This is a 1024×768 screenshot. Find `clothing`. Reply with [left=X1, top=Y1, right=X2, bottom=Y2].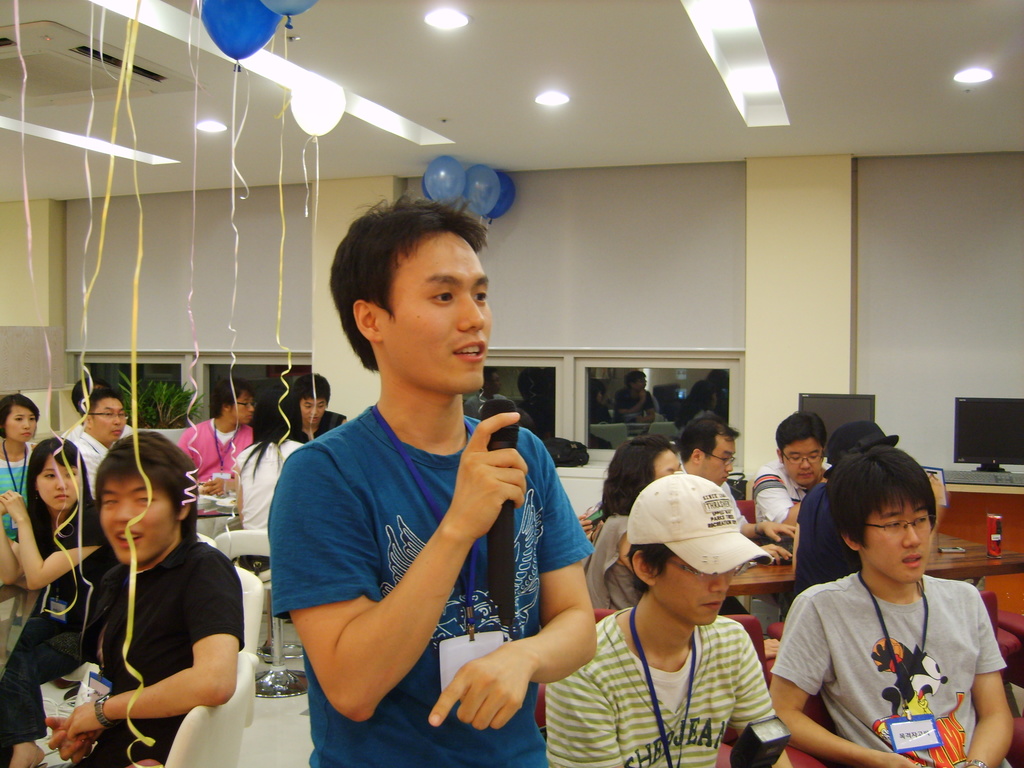
[left=270, top=388, right=598, bottom=767].
